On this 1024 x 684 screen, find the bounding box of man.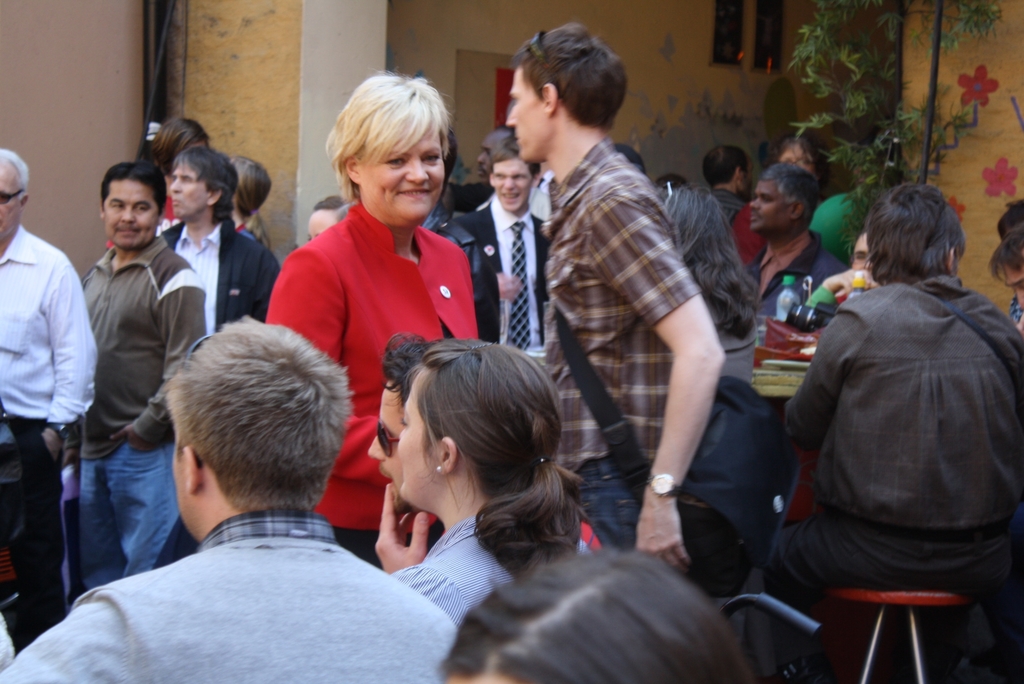
Bounding box: (left=0, top=311, right=455, bottom=683).
